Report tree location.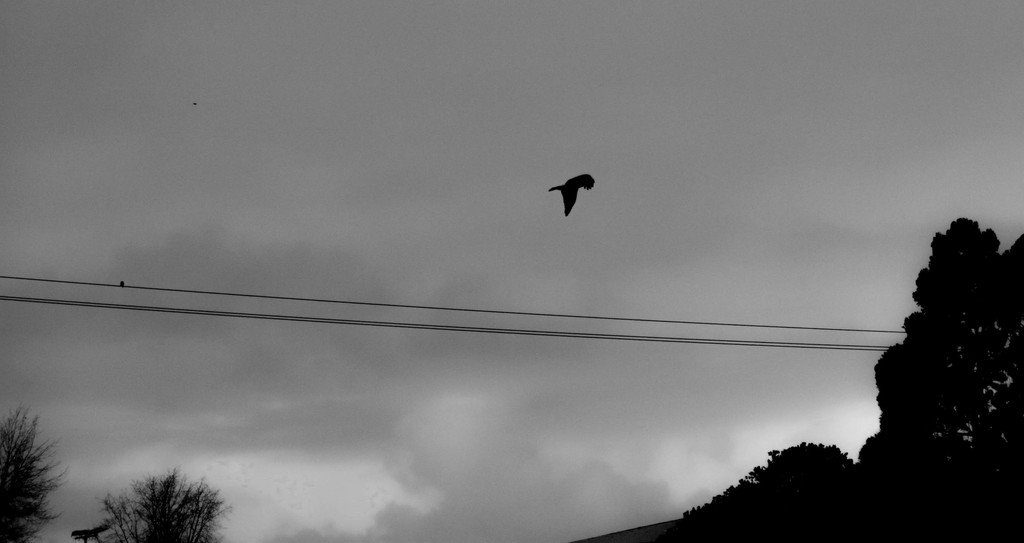
Report: select_region(0, 403, 59, 542).
